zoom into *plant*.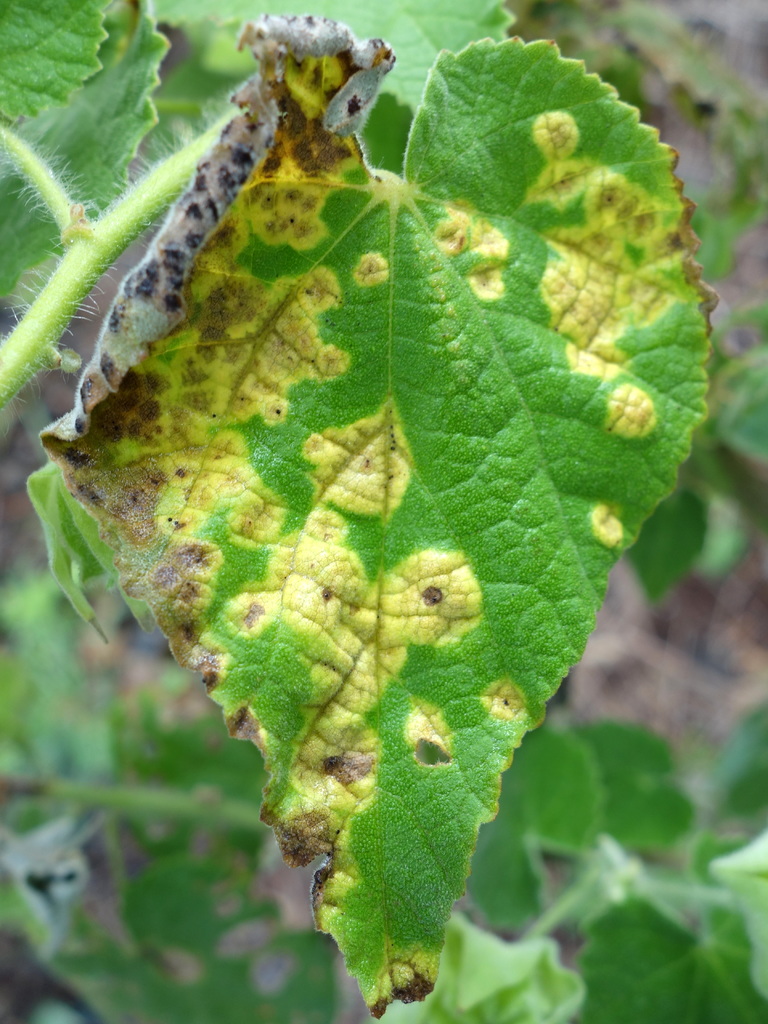
Zoom target: (0, 0, 767, 1023).
